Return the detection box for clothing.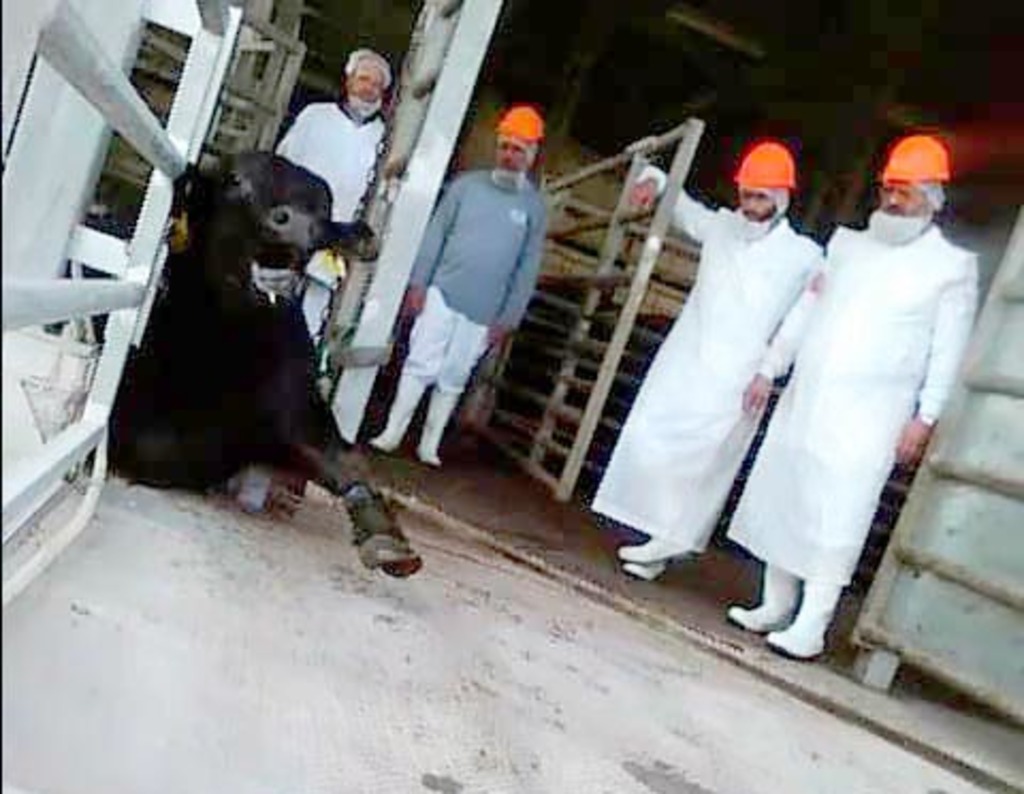
region(371, 164, 544, 461).
